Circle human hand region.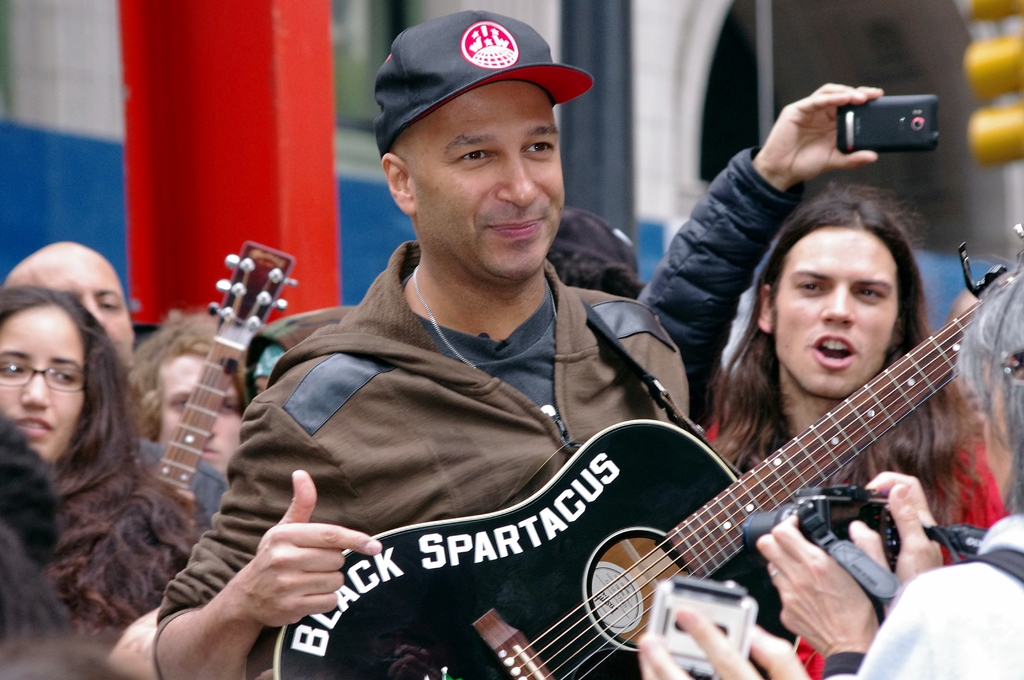
Region: <region>760, 83, 892, 165</region>.
